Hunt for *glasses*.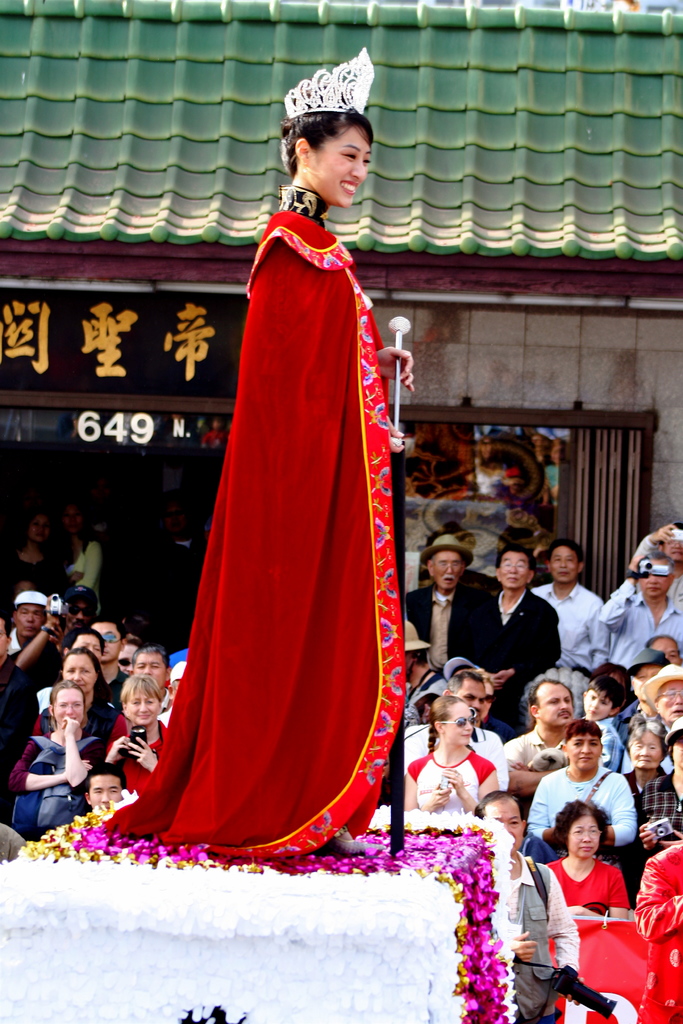
Hunted down at select_region(661, 689, 682, 700).
